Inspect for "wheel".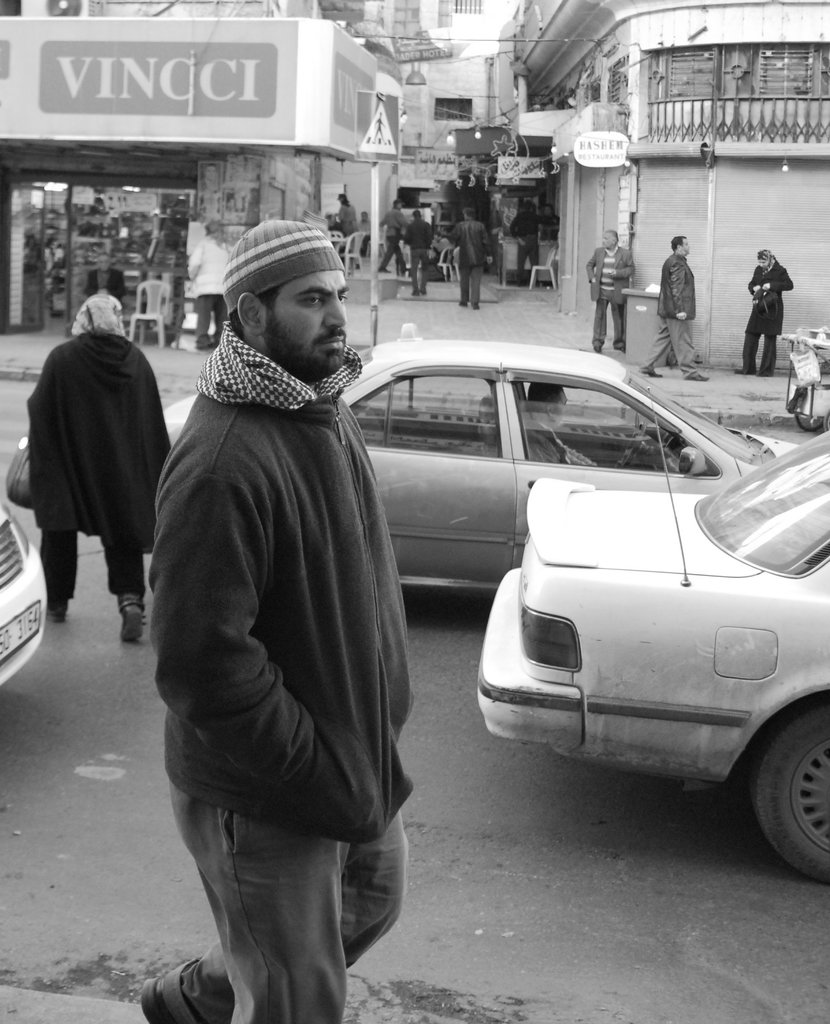
Inspection: 794:383:826:432.
